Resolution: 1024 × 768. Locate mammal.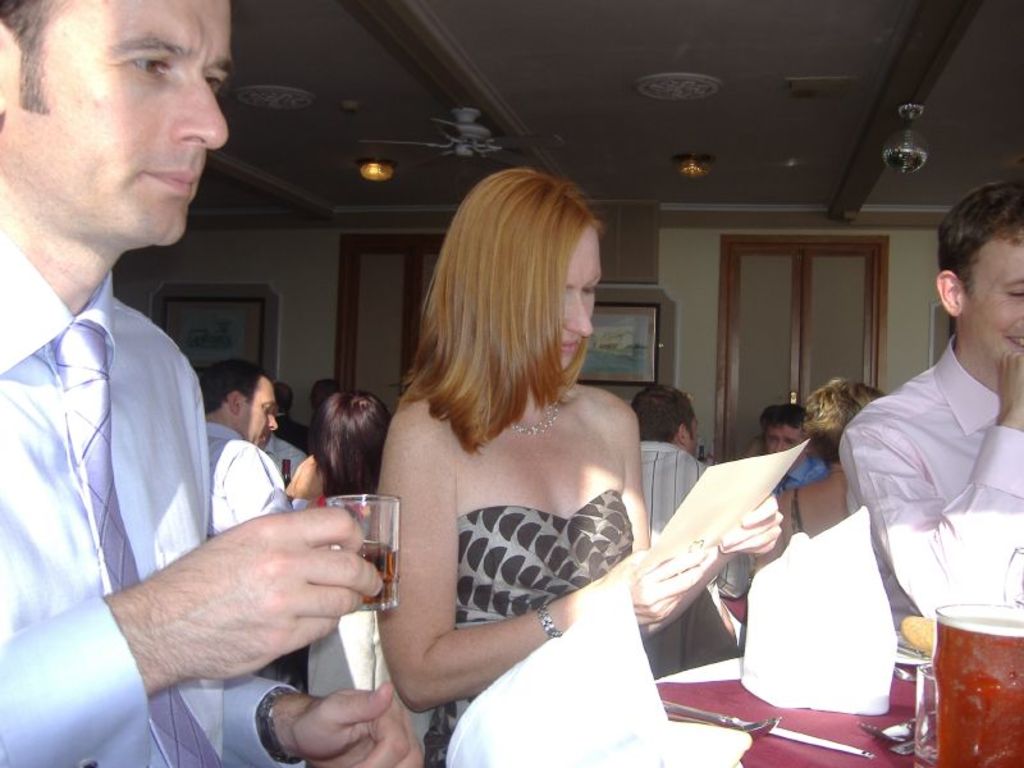
l=283, t=389, r=436, b=767.
